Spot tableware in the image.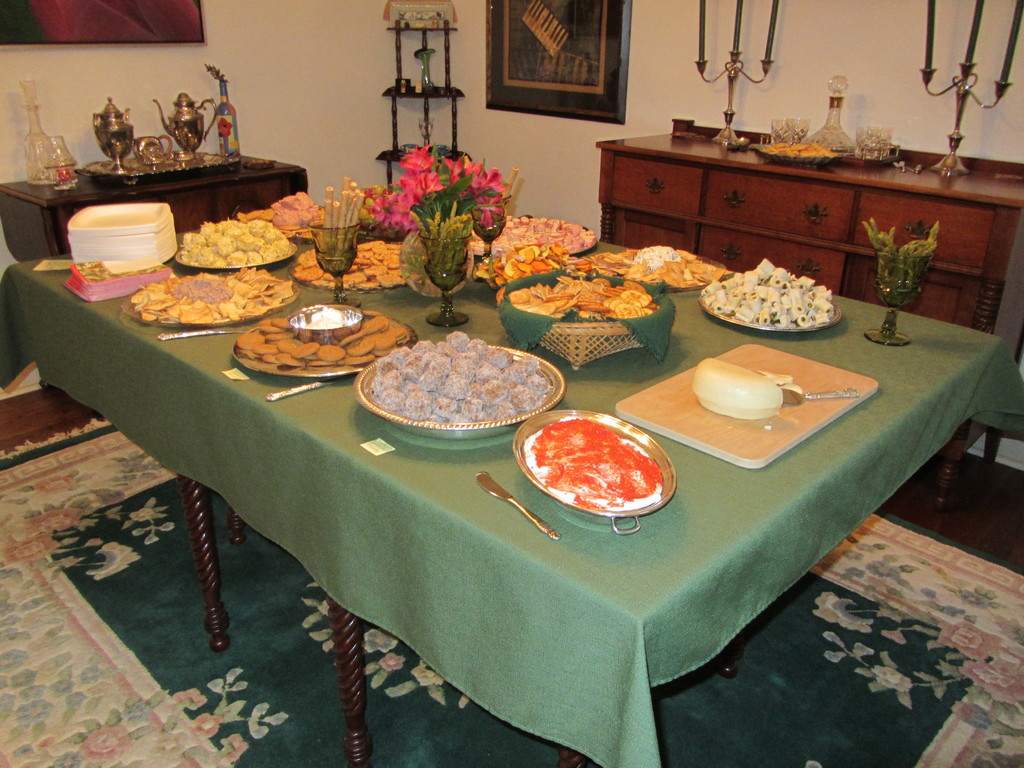
tableware found at 470/214/598/258.
